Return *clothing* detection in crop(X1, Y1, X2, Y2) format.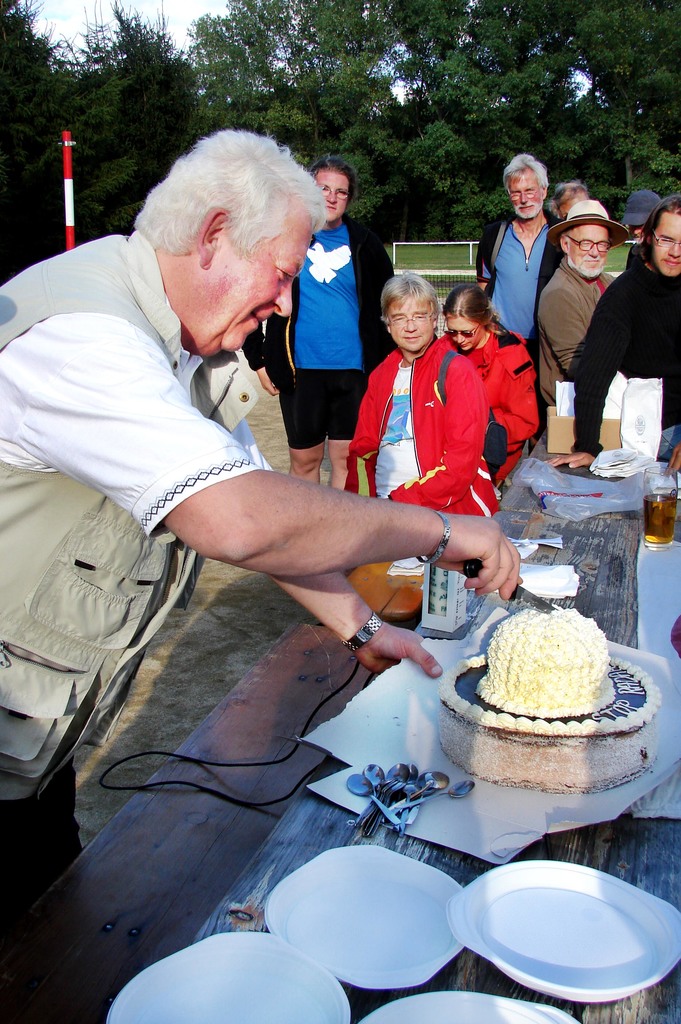
crop(344, 328, 502, 522).
